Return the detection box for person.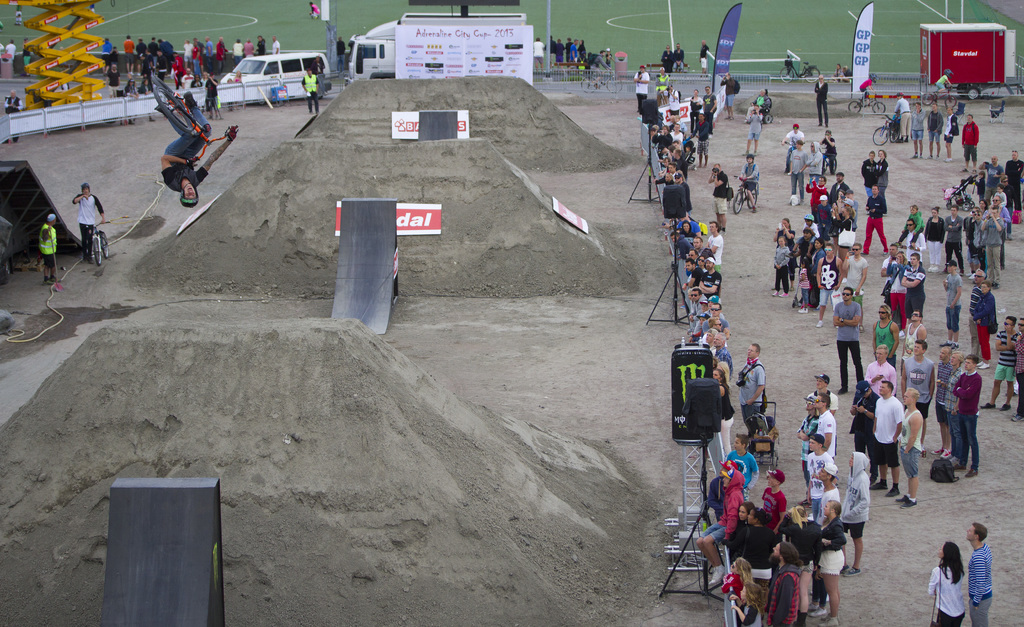
region(145, 51, 220, 214).
